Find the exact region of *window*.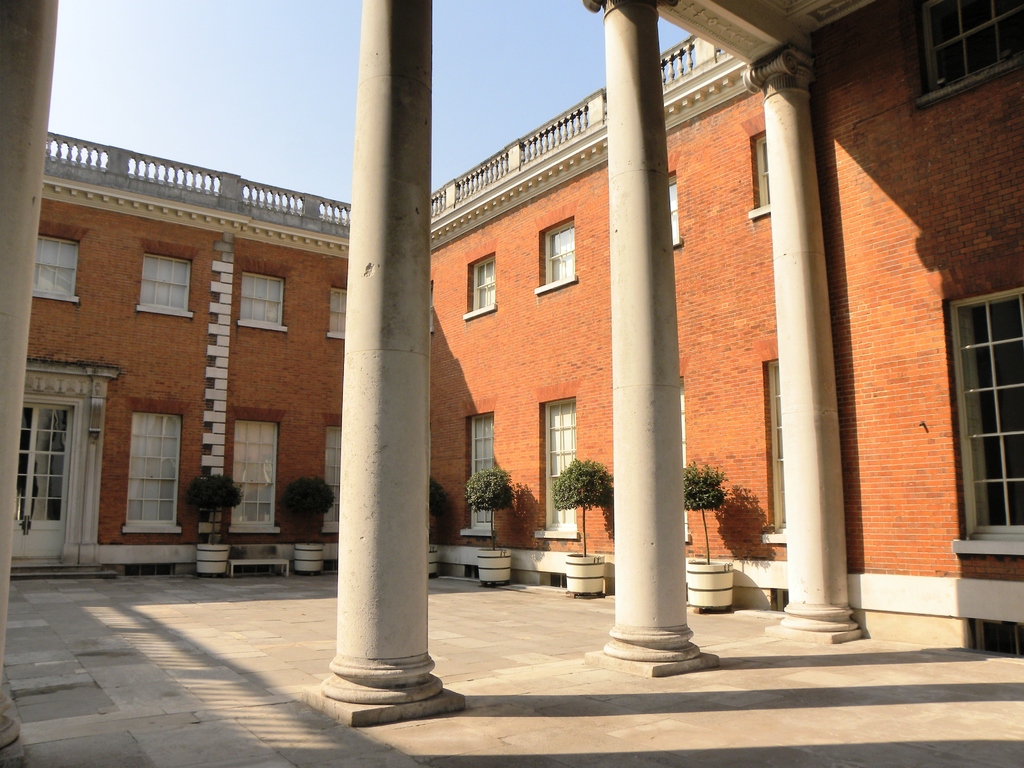
Exact region: region(534, 390, 582, 540).
